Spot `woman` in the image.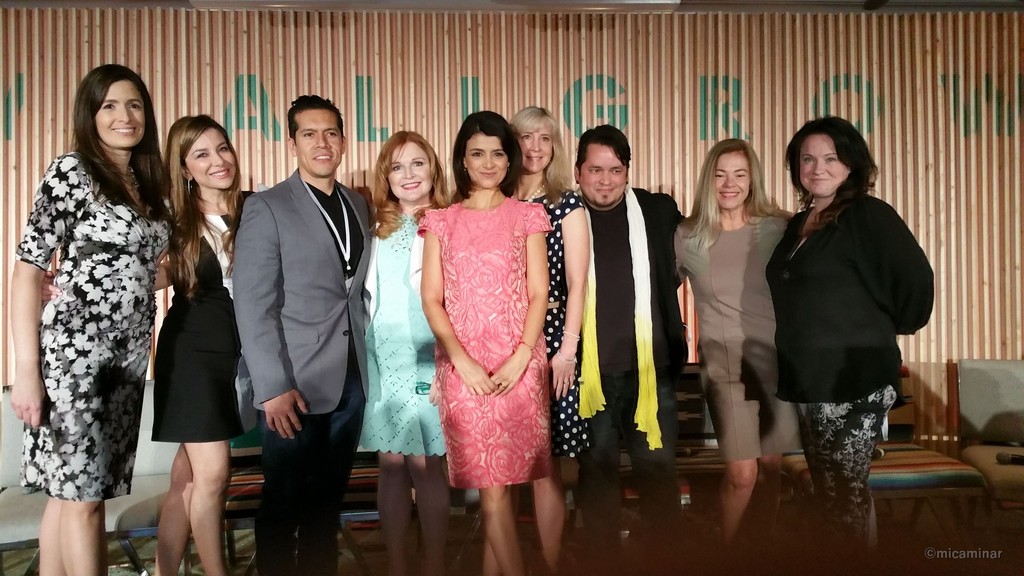
`woman` found at [left=675, top=135, right=801, bottom=575].
